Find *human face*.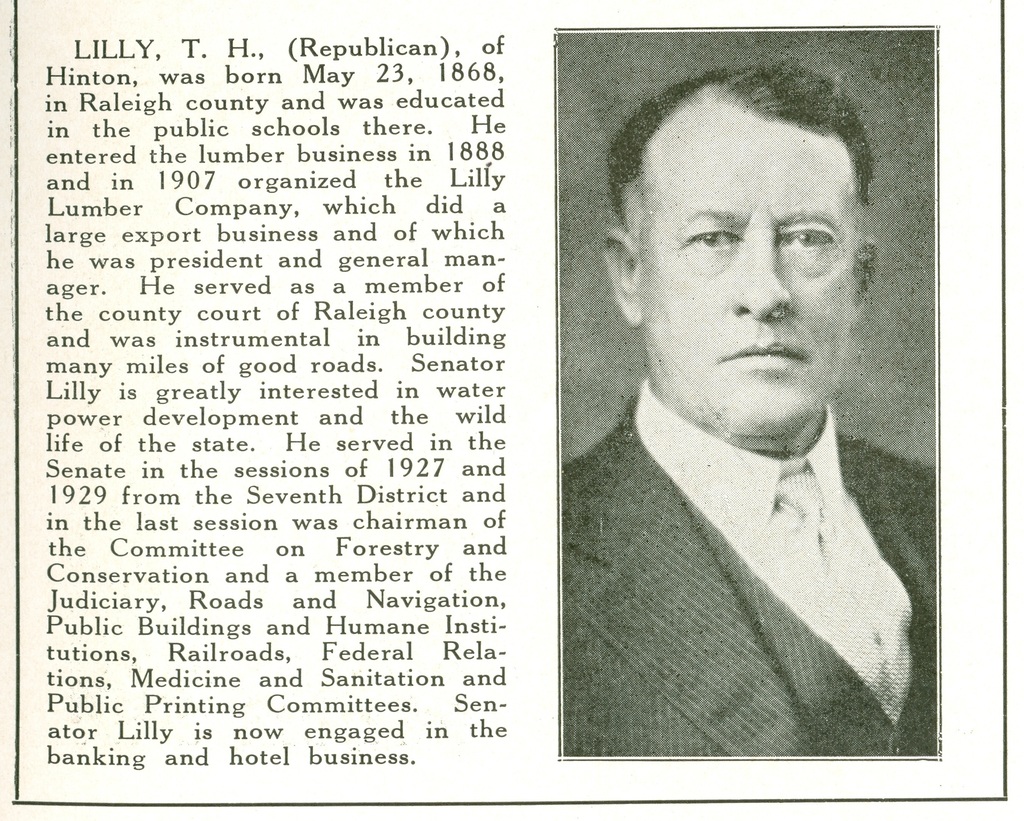
bbox(639, 110, 859, 452).
